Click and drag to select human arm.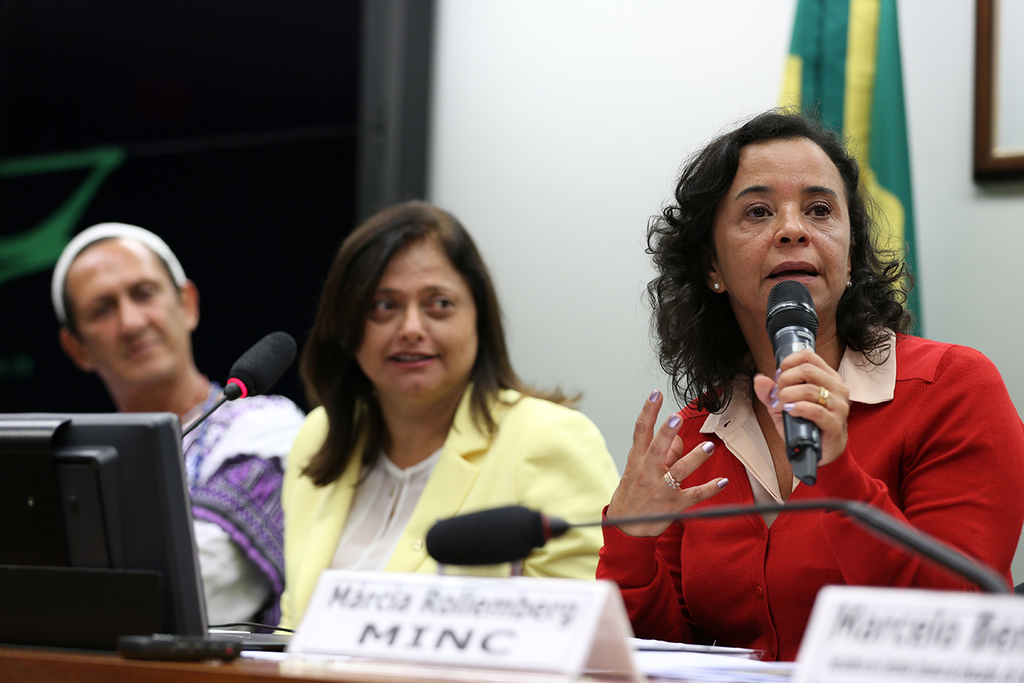
Selection: bbox=(751, 341, 1022, 593).
